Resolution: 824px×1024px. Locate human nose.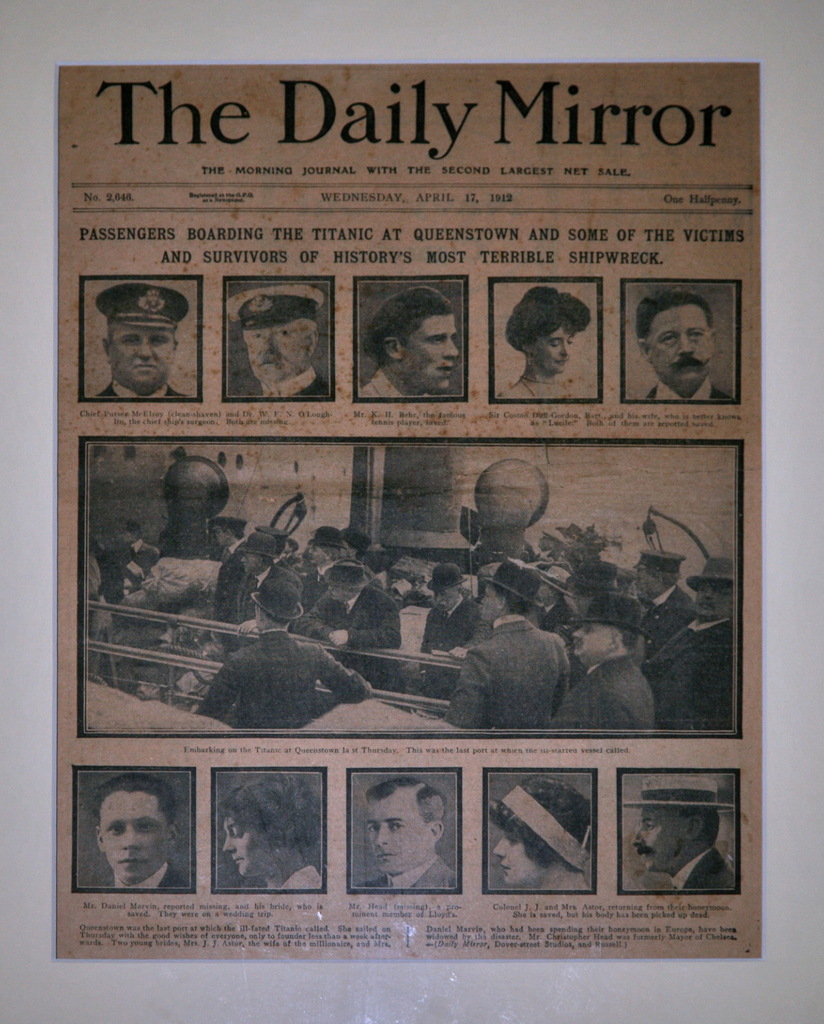
(left=116, top=830, right=143, bottom=855).
